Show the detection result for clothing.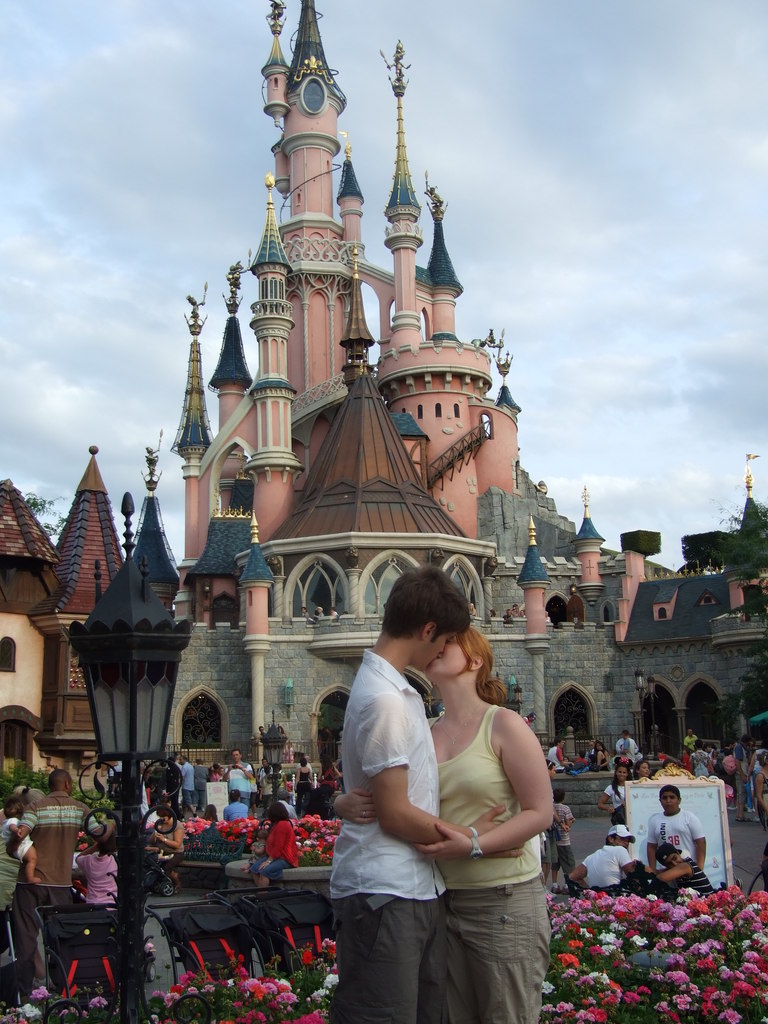
detection(253, 825, 298, 874).
